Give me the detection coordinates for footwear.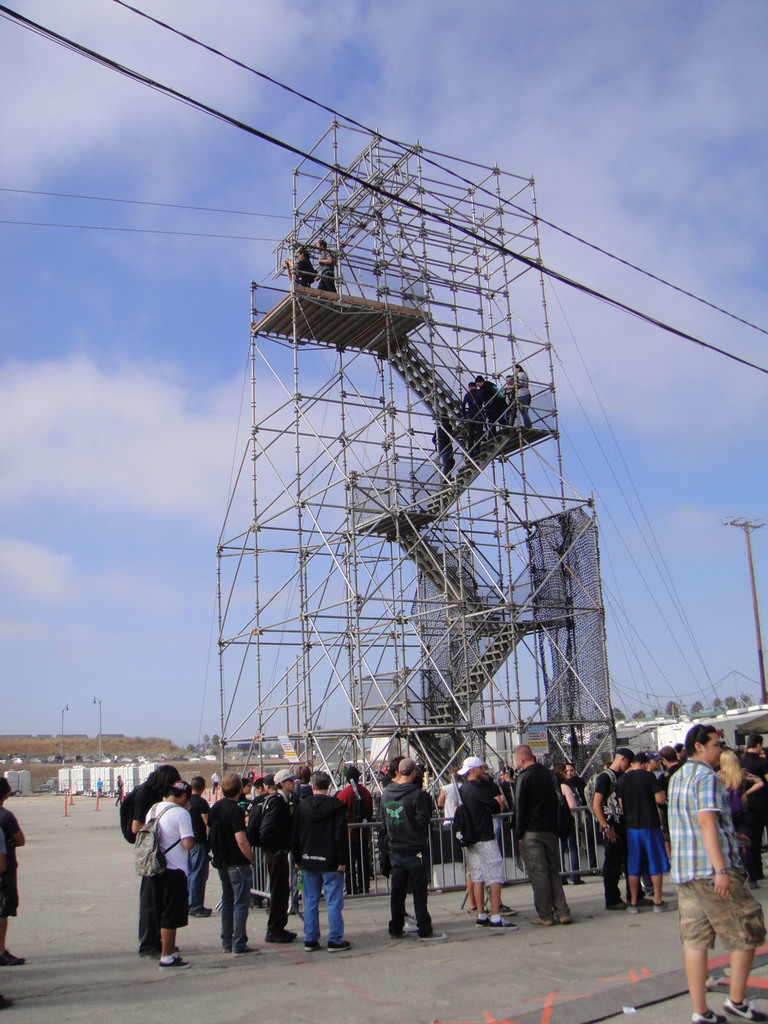
bbox=[417, 932, 449, 941].
